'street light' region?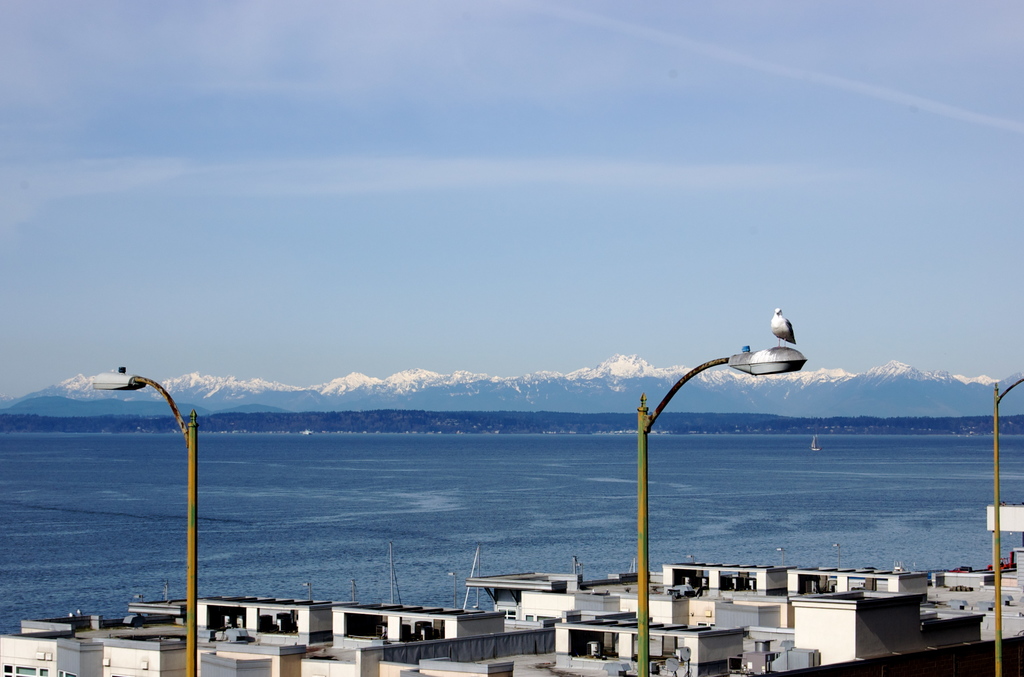
BBox(85, 357, 199, 676)
